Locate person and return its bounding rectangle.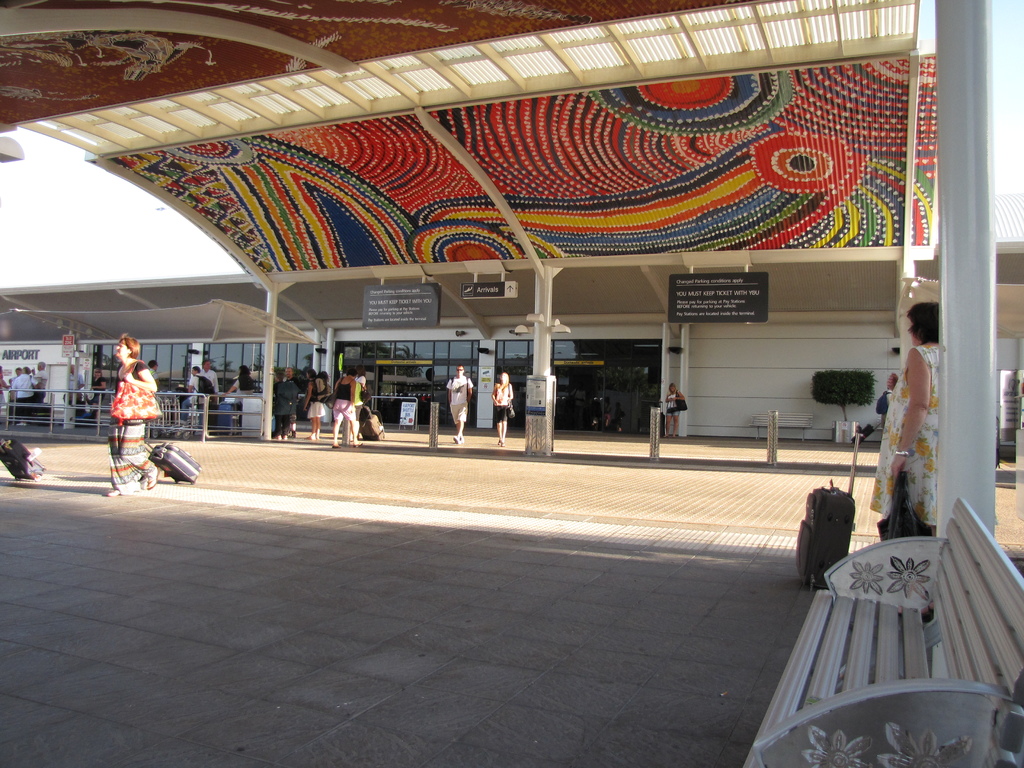
bbox(104, 333, 159, 495).
